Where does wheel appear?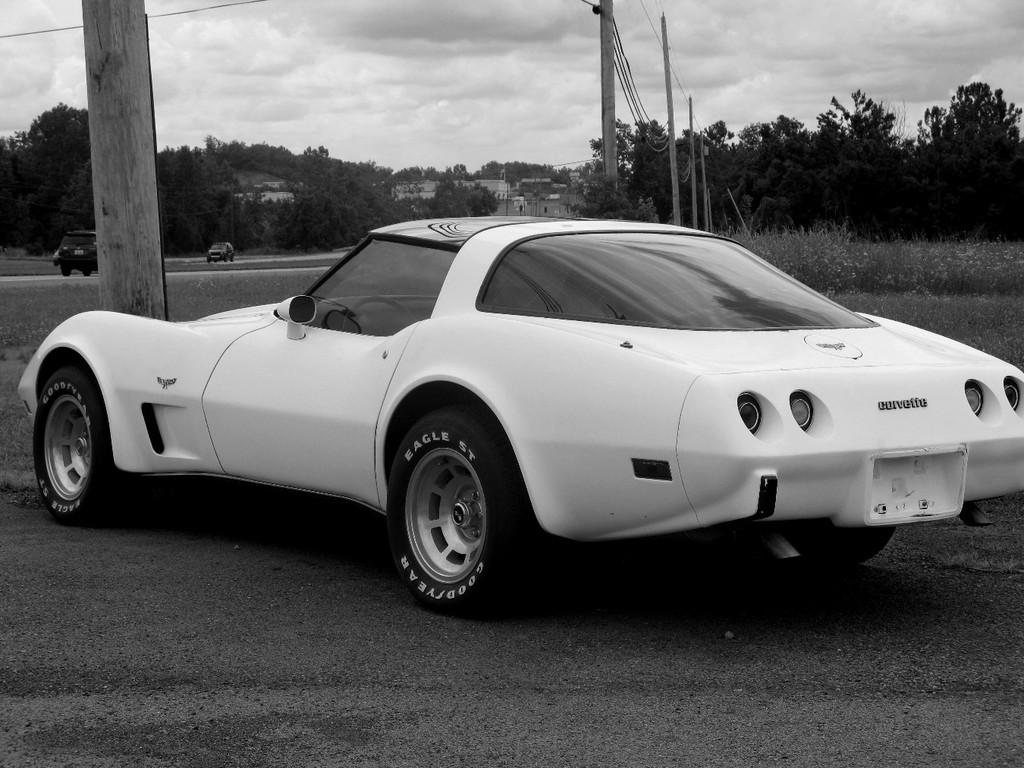
Appears at 31, 367, 139, 524.
